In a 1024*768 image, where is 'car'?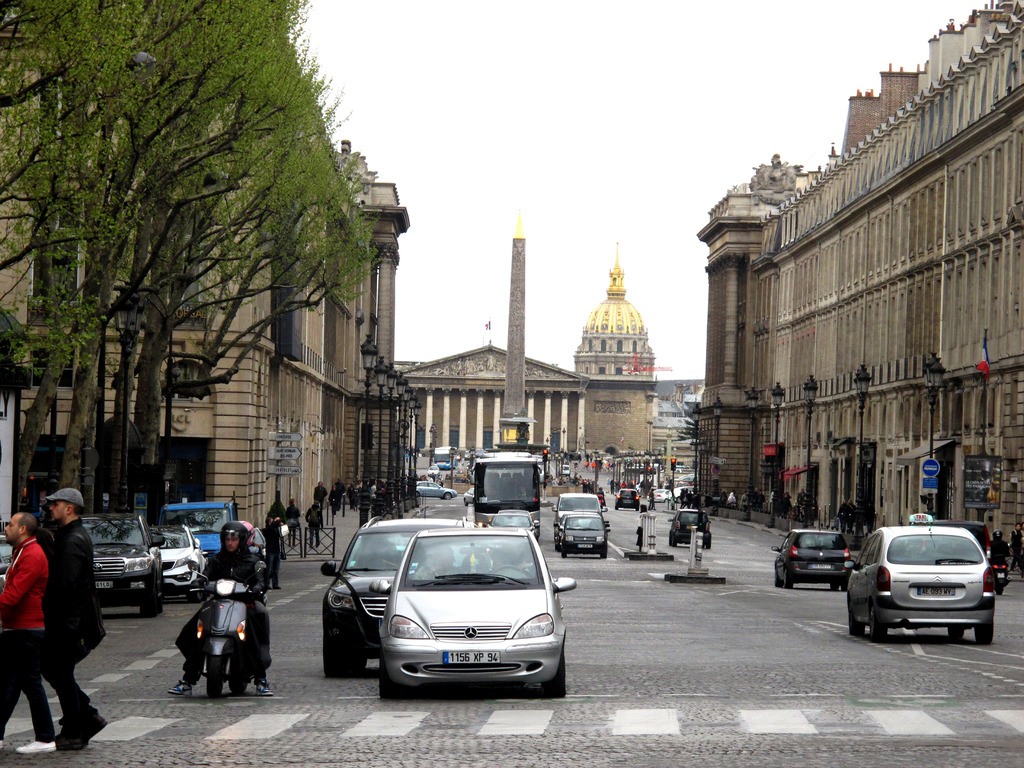
(484, 509, 538, 540).
